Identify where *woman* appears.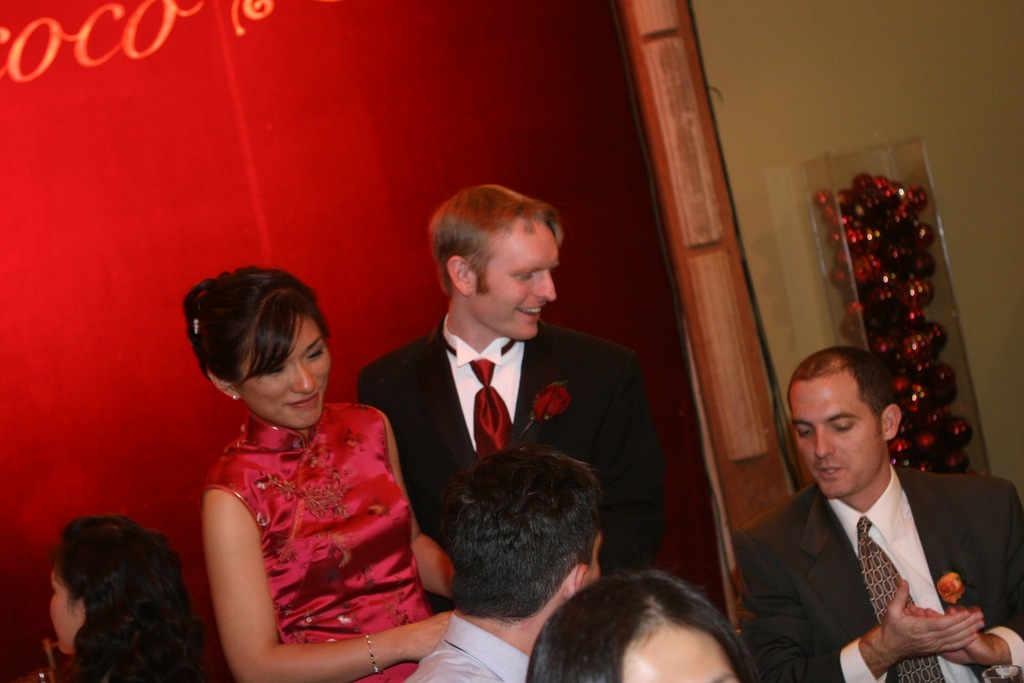
Appears at [527, 569, 761, 682].
